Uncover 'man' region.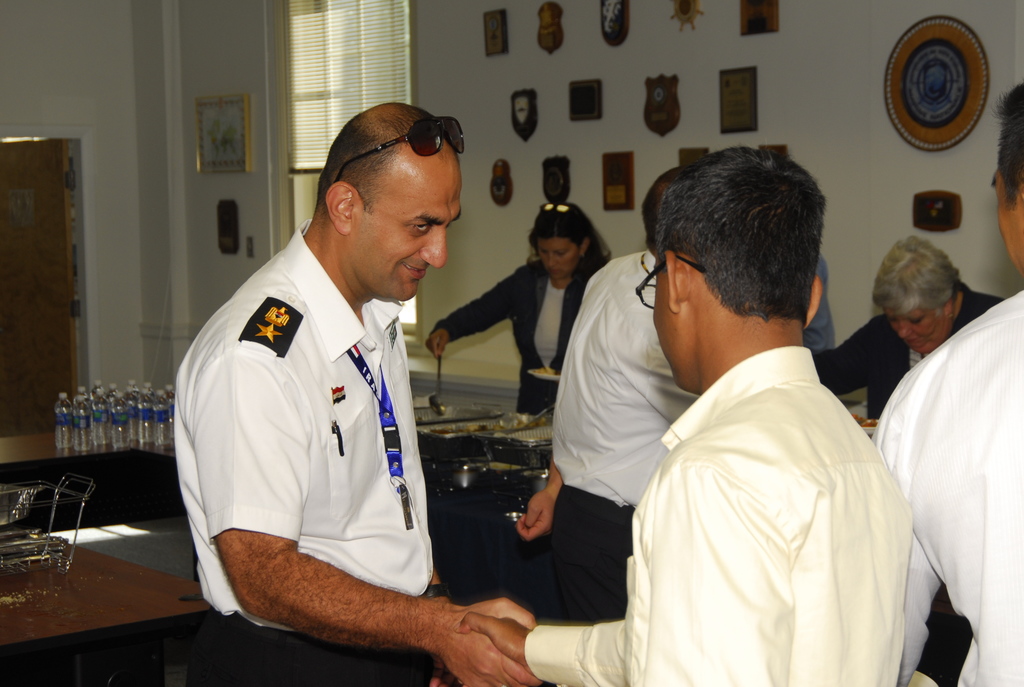
Uncovered: select_region(799, 251, 836, 351).
